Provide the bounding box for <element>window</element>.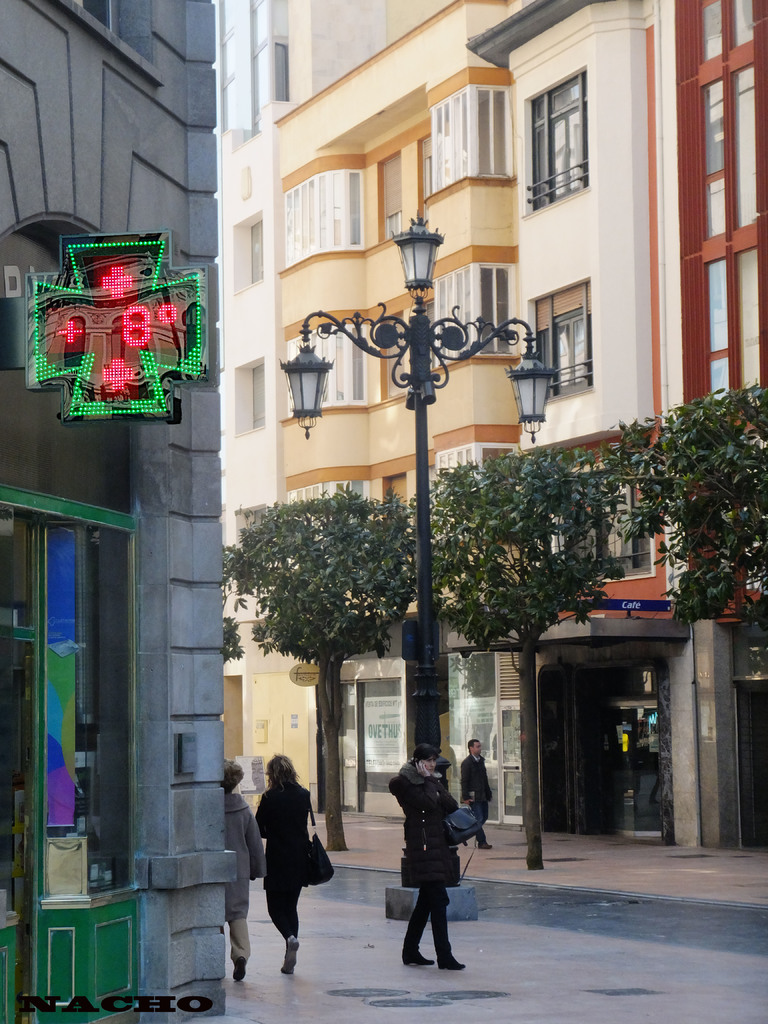
(708, 255, 731, 396).
